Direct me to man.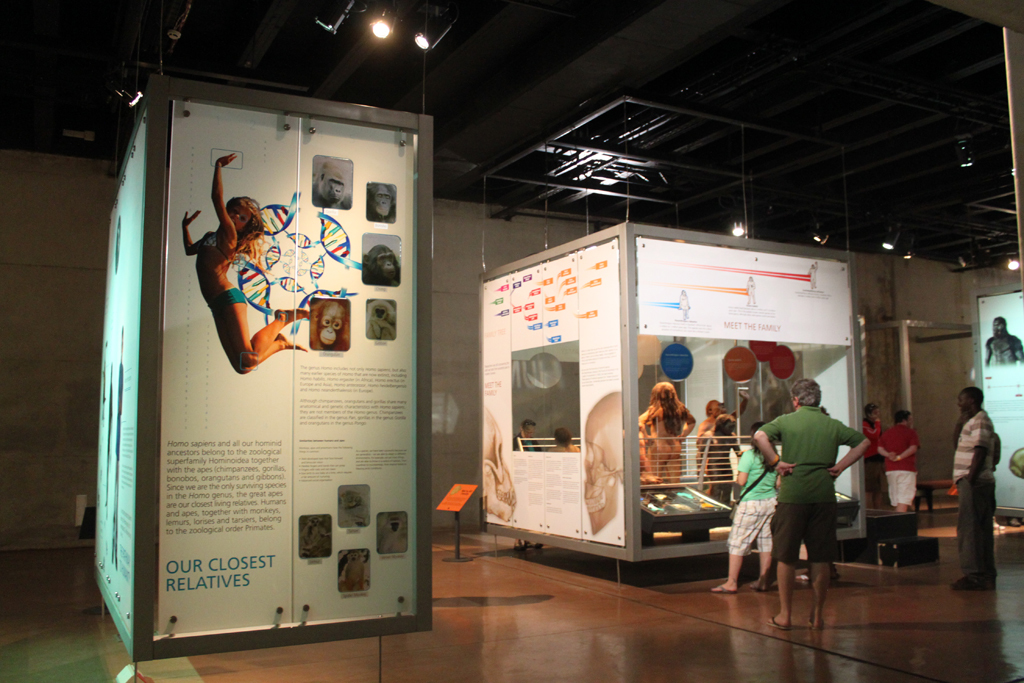
Direction: [174,146,310,370].
